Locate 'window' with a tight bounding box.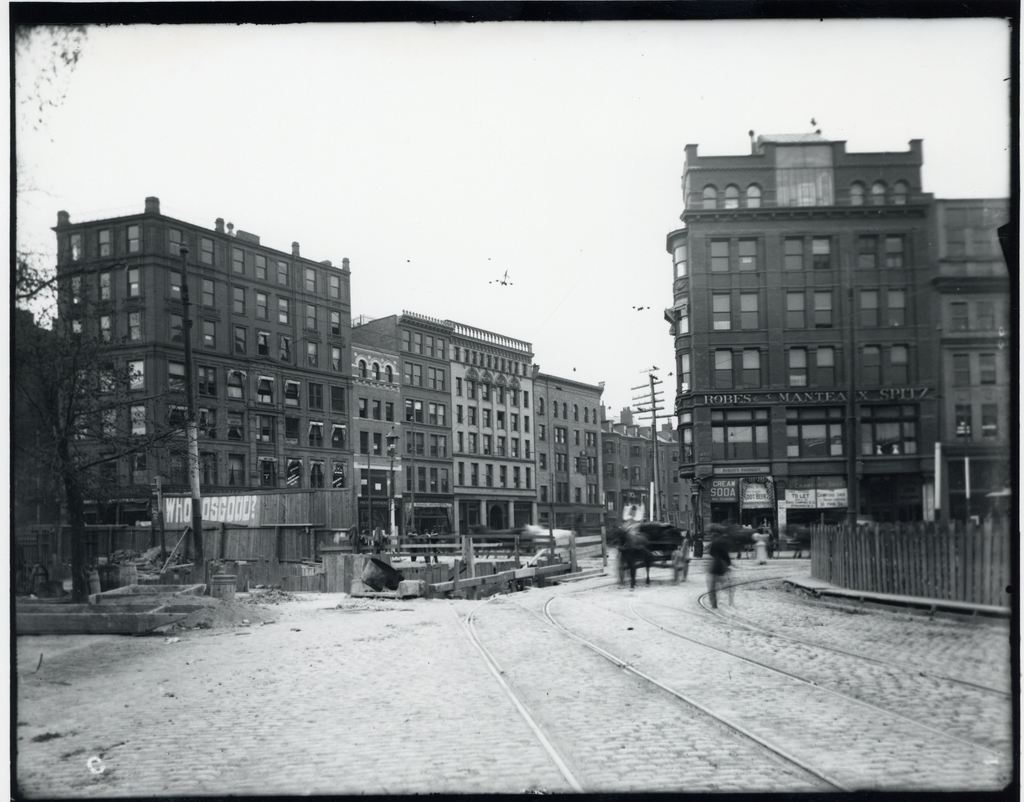
[x1=675, y1=302, x2=691, y2=334].
